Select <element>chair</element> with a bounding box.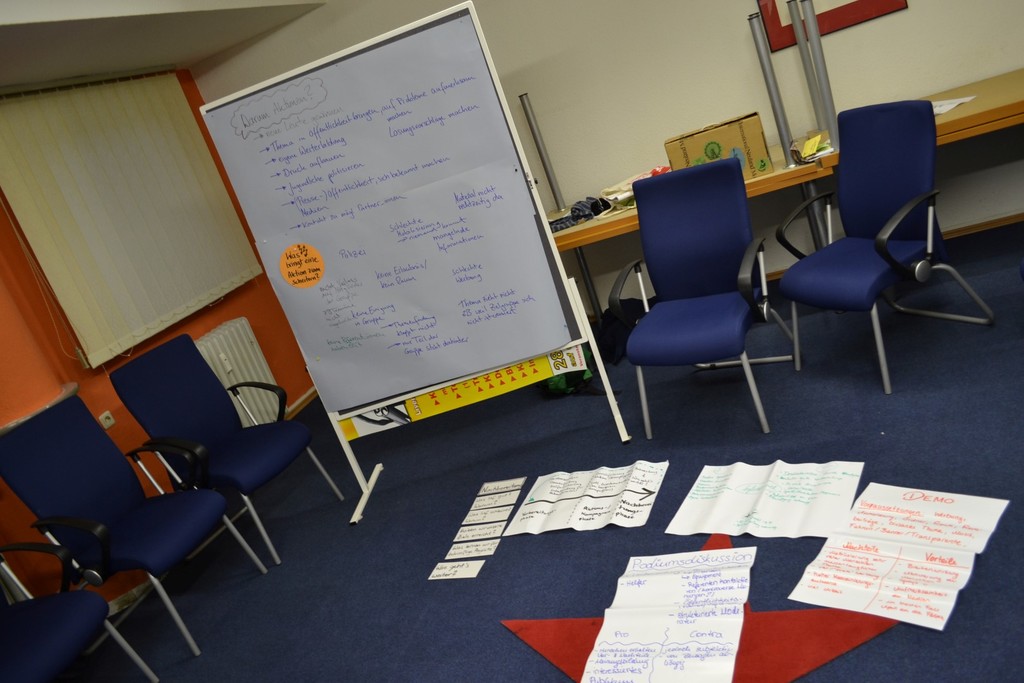
bbox=(607, 161, 767, 427).
